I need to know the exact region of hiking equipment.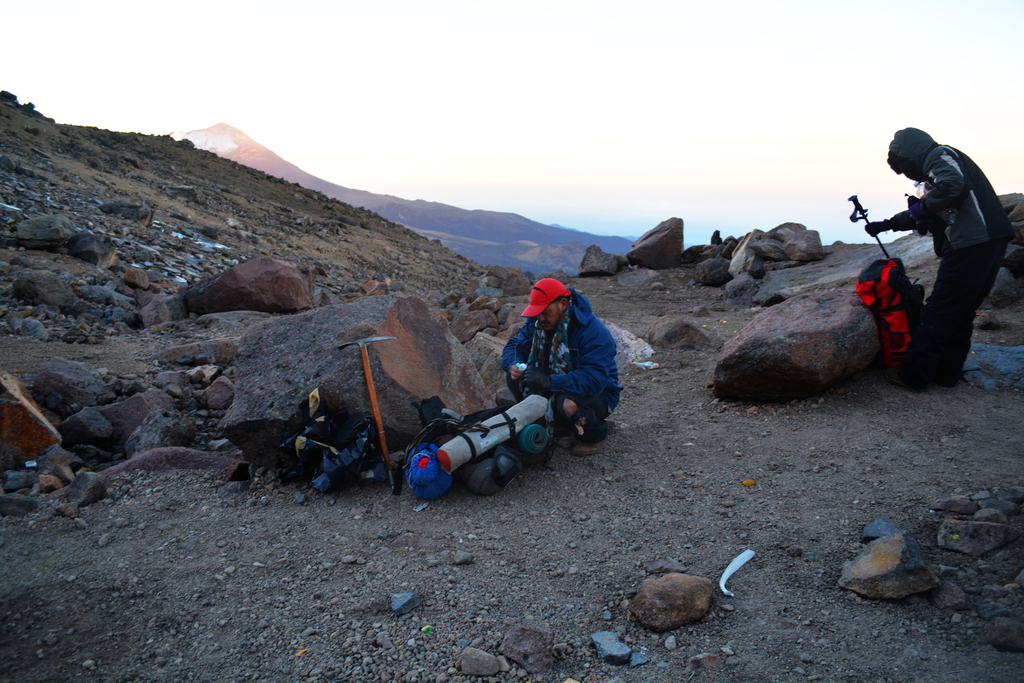
Region: <bbox>397, 397, 556, 493</bbox>.
